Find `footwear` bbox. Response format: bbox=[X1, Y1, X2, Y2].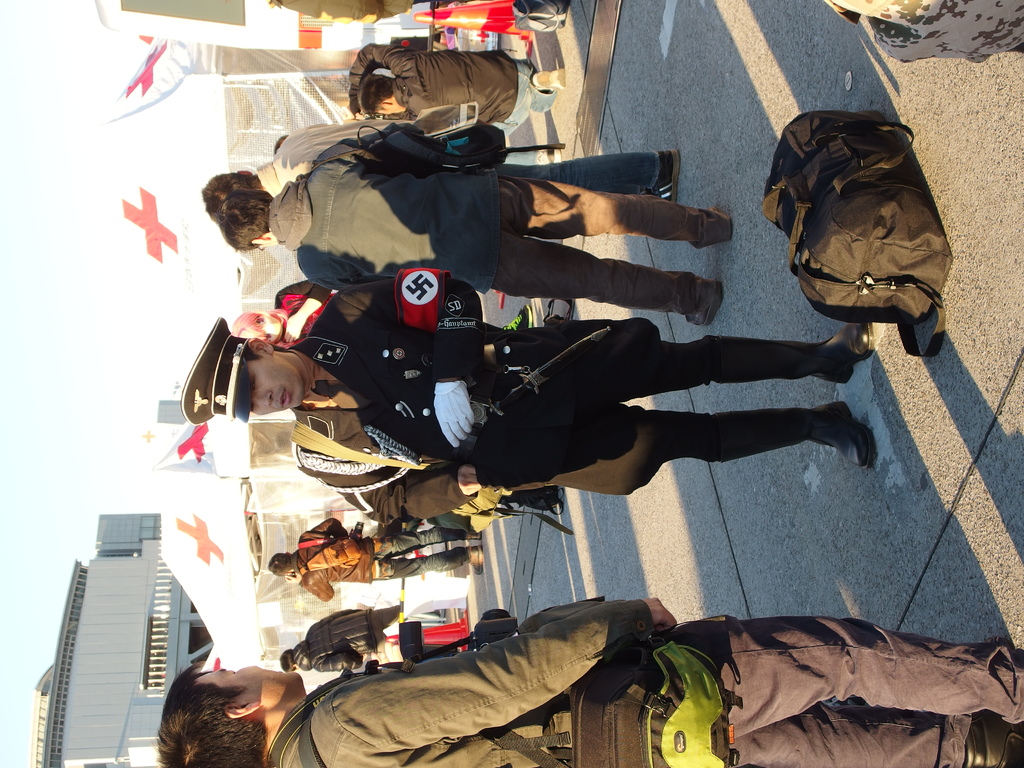
bbox=[806, 401, 880, 475].
